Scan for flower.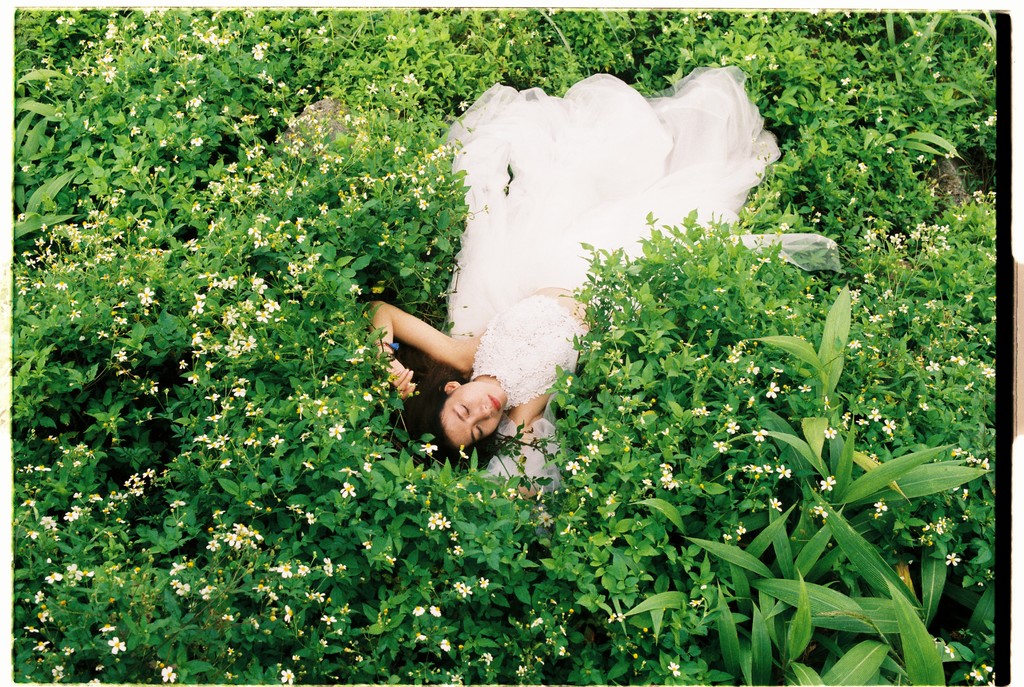
Scan result: [266, 434, 277, 445].
